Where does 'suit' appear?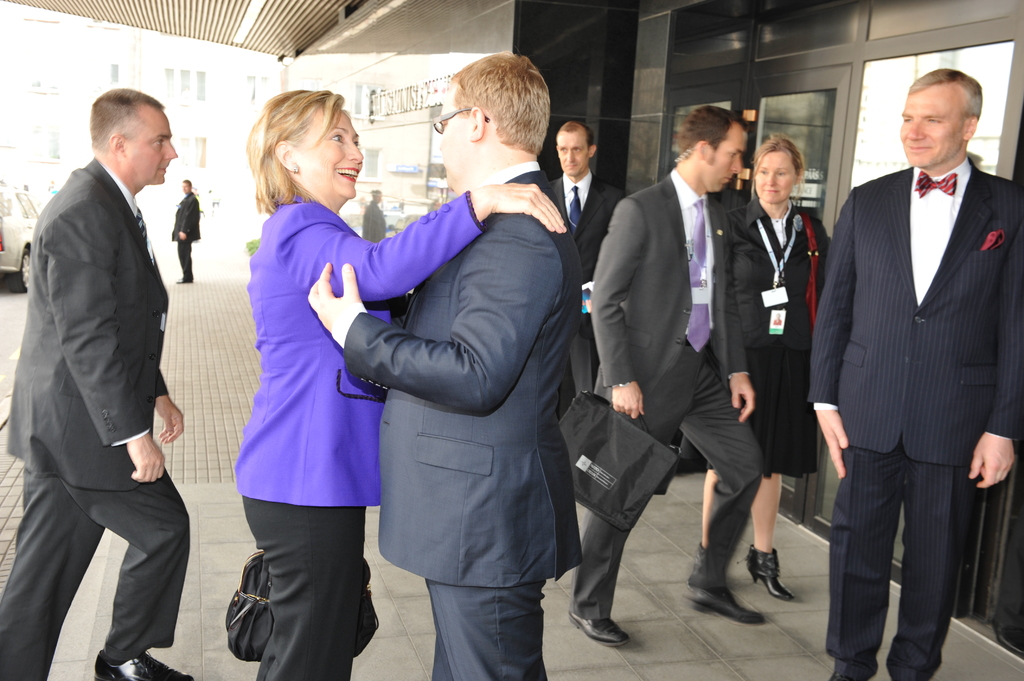
Appears at l=347, t=154, r=580, b=680.
